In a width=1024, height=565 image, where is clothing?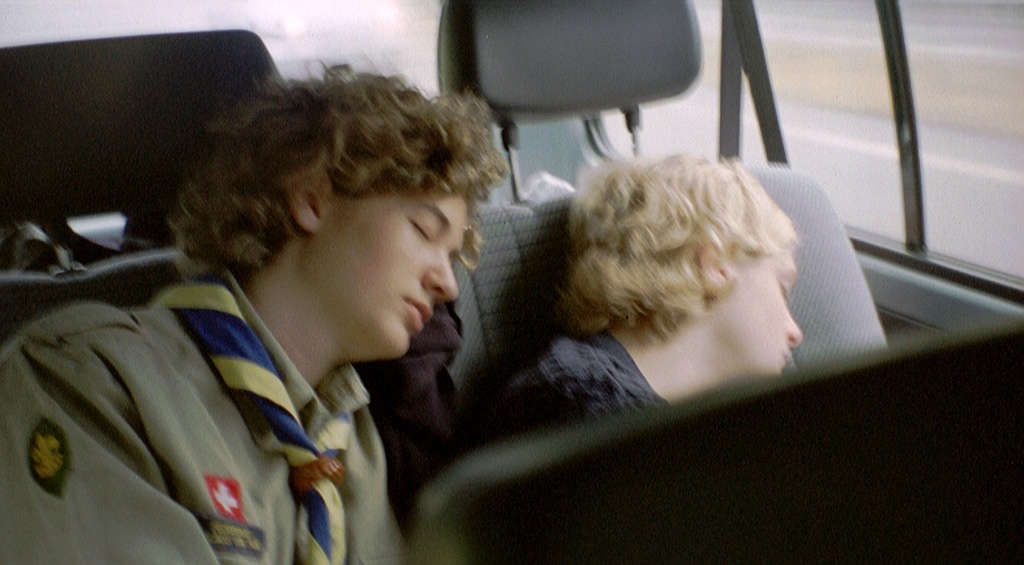
l=0, t=227, r=402, b=564.
